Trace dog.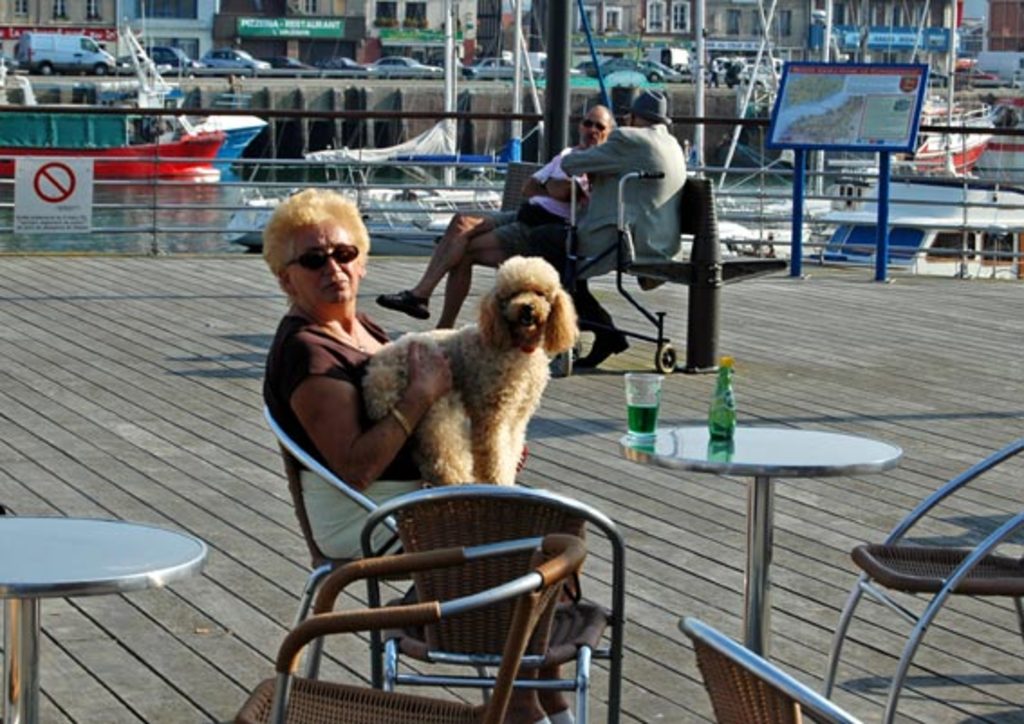
Traced to (363,249,578,493).
